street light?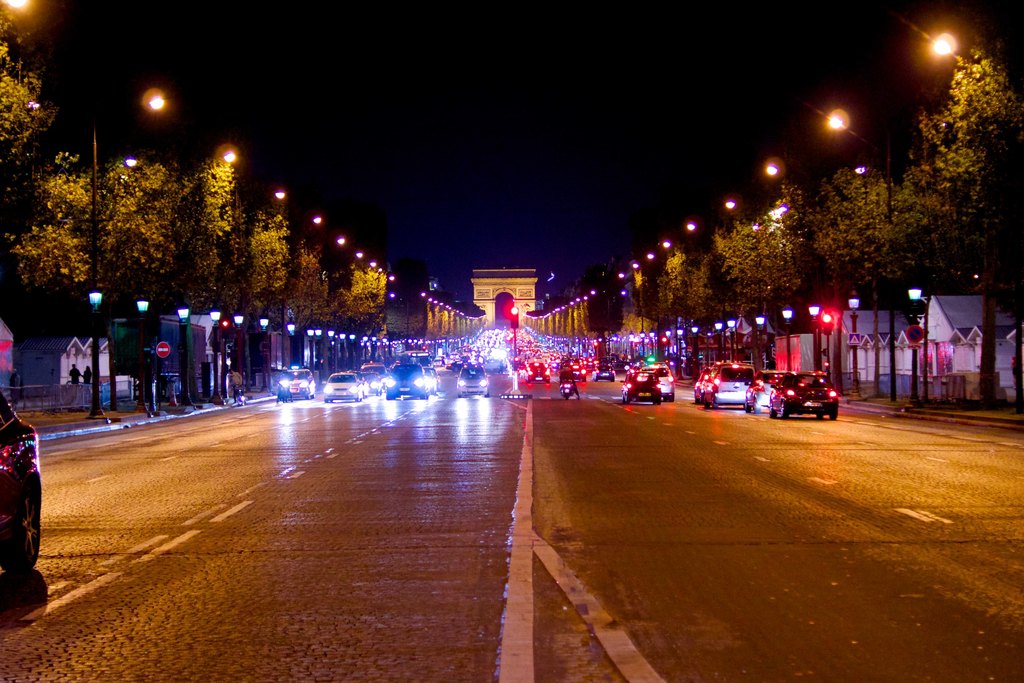
detection(330, 329, 333, 371)
